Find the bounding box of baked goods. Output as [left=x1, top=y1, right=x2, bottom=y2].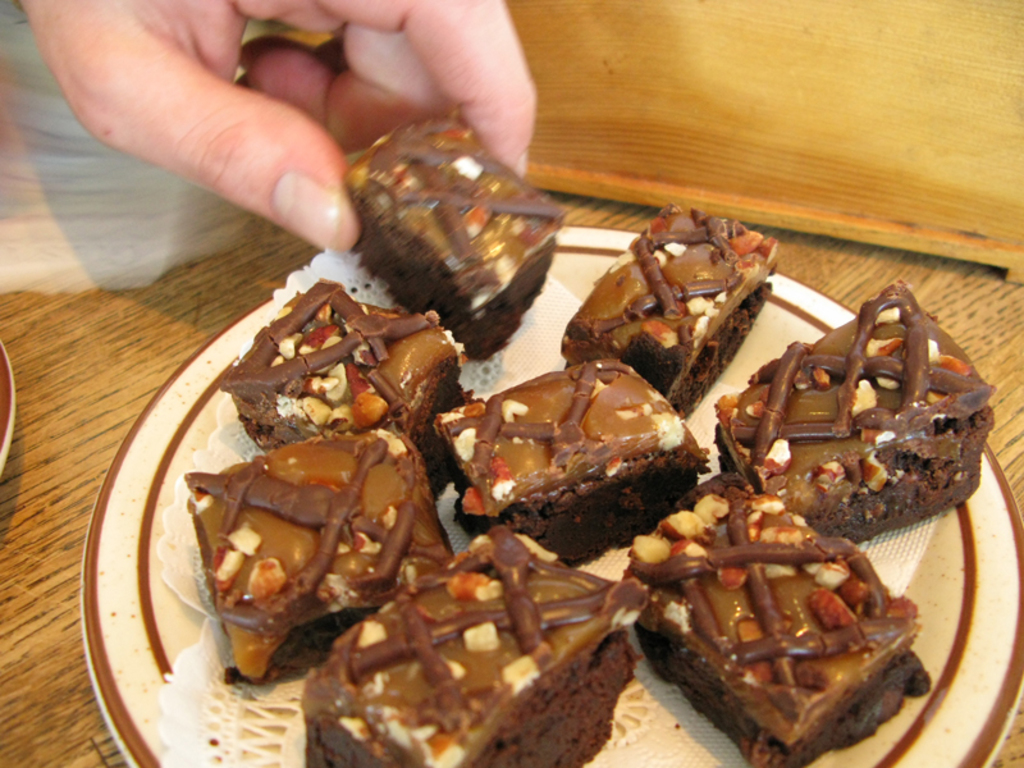
[left=716, top=278, right=998, bottom=543].
